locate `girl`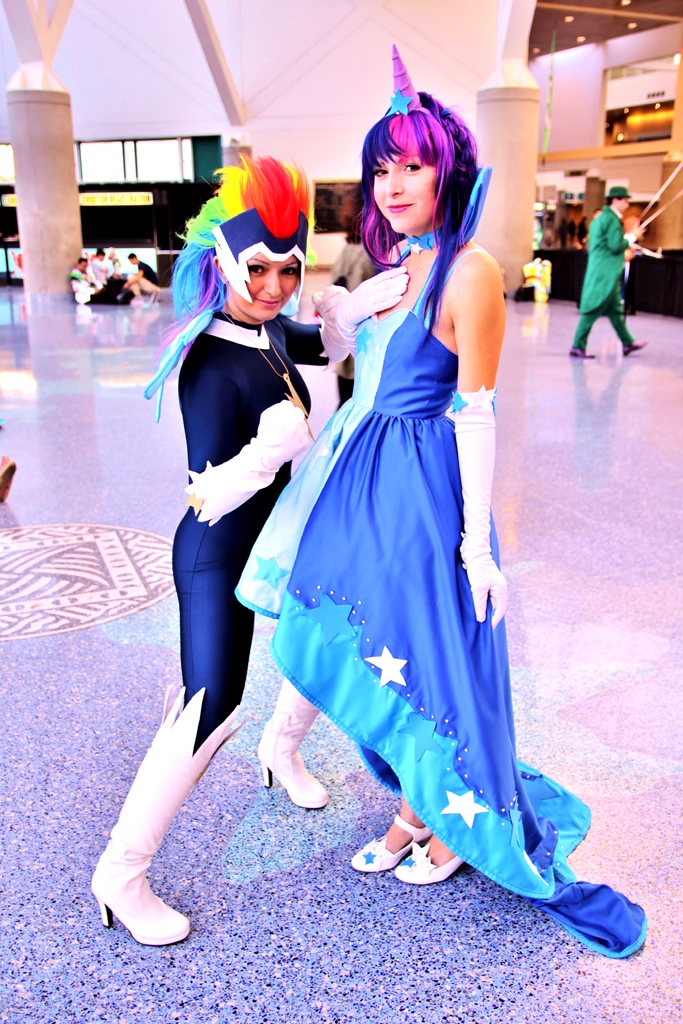
x1=235 y1=49 x2=643 y2=960
